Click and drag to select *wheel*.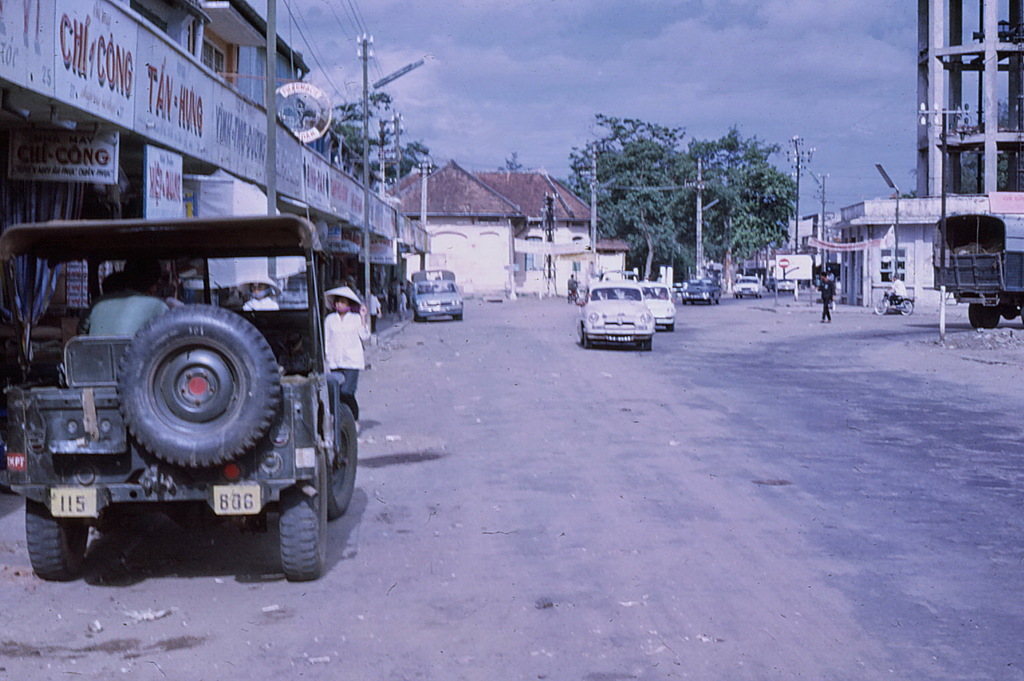
Selection: [662, 316, 676, 334].
